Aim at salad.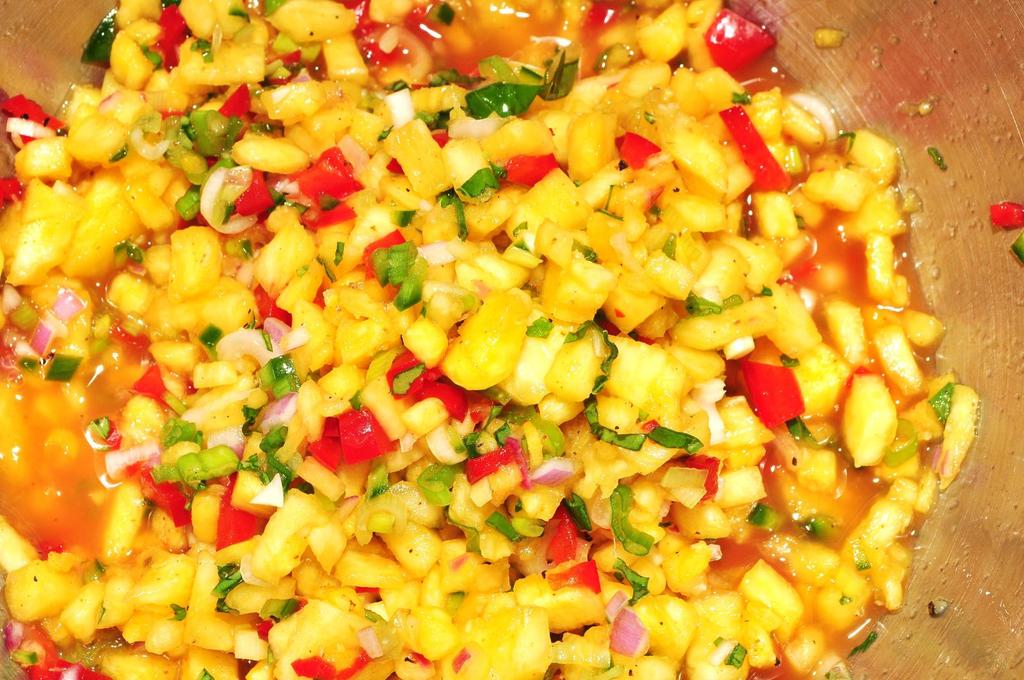
Aimed at {"x1": 0, "y1": 0, "x2": 979, "y2": 679}.
